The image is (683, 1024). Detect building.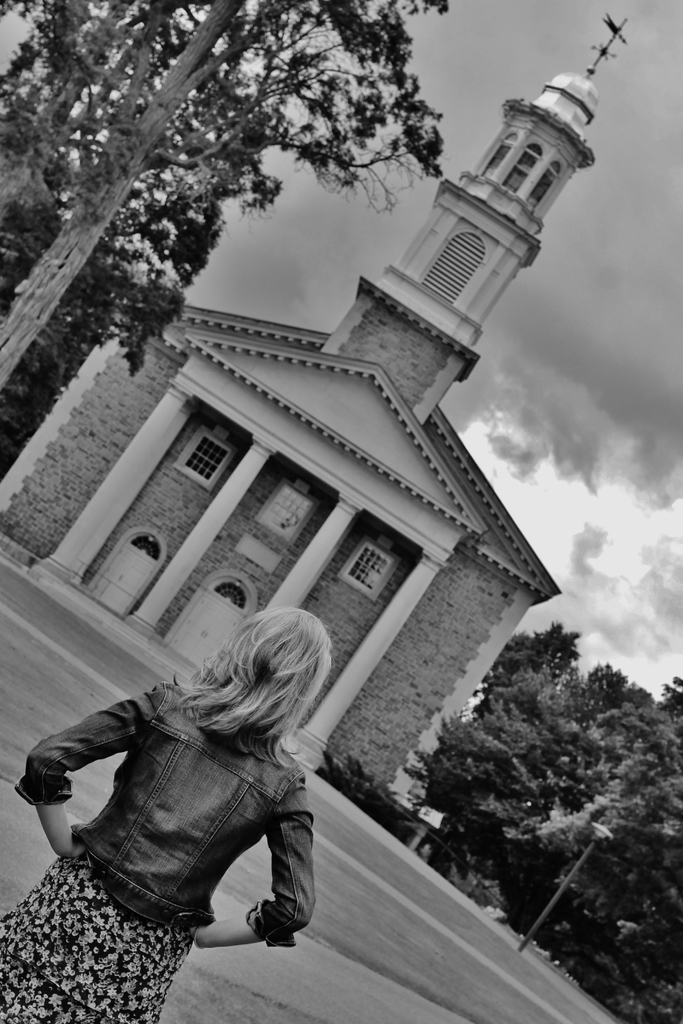
Detection: {"x1": 0, "y1": 11, "x2": 601, "y2": 840}.
